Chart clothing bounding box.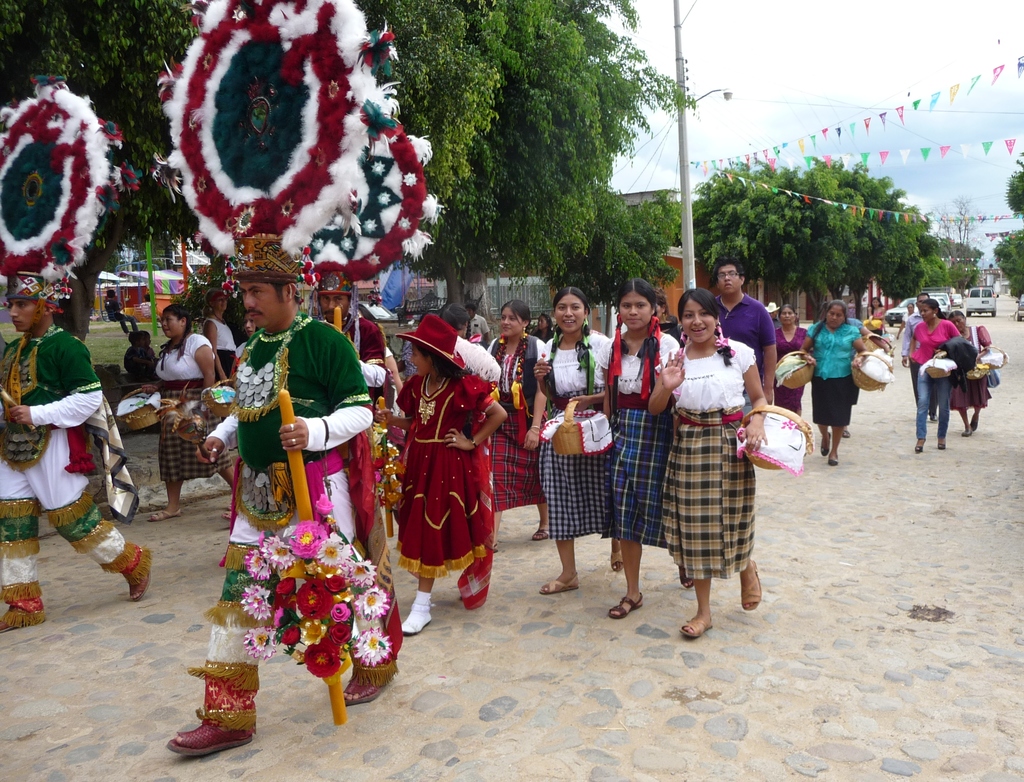
Charted: [left=397, top=351, right=499, bottom=607].
